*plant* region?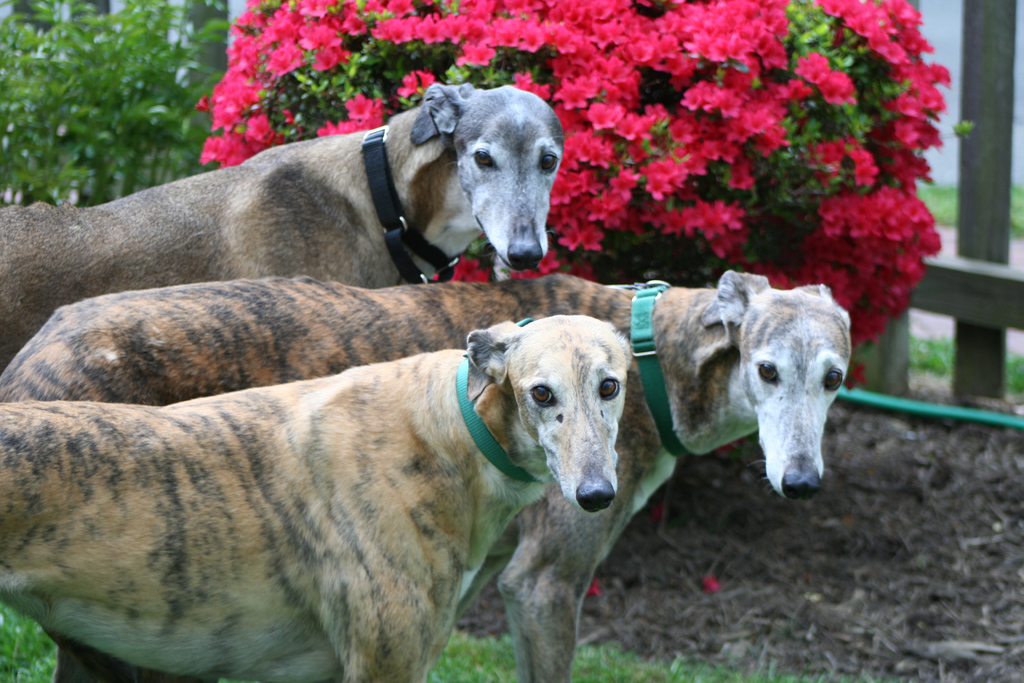
bbox=[999, 336, 1023, 402]
